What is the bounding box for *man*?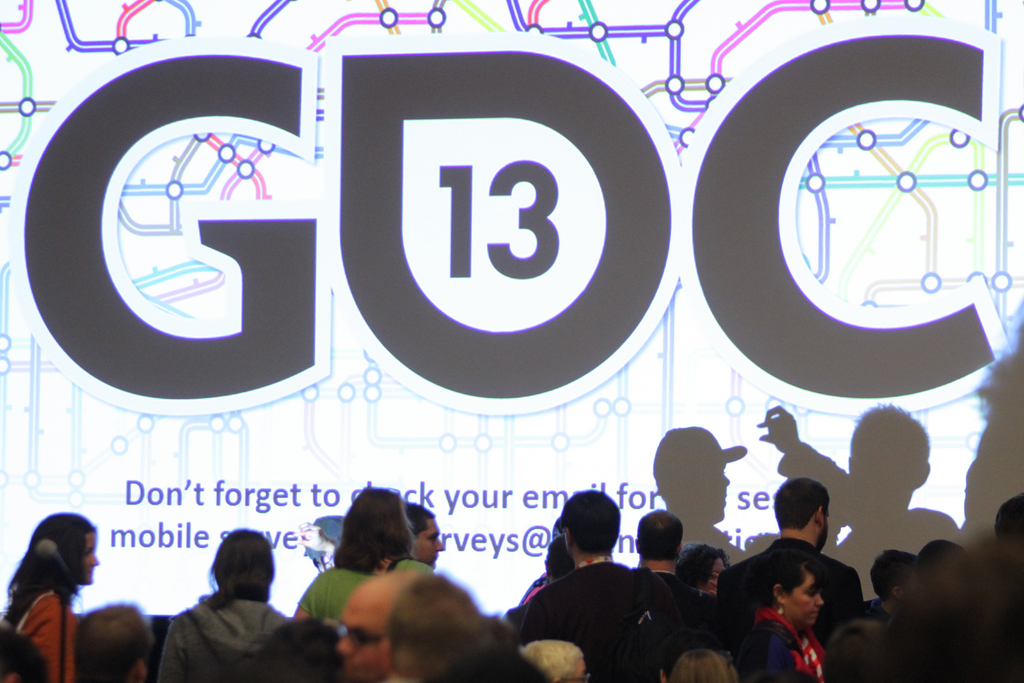
<box>992,491,1023,549</box>.
